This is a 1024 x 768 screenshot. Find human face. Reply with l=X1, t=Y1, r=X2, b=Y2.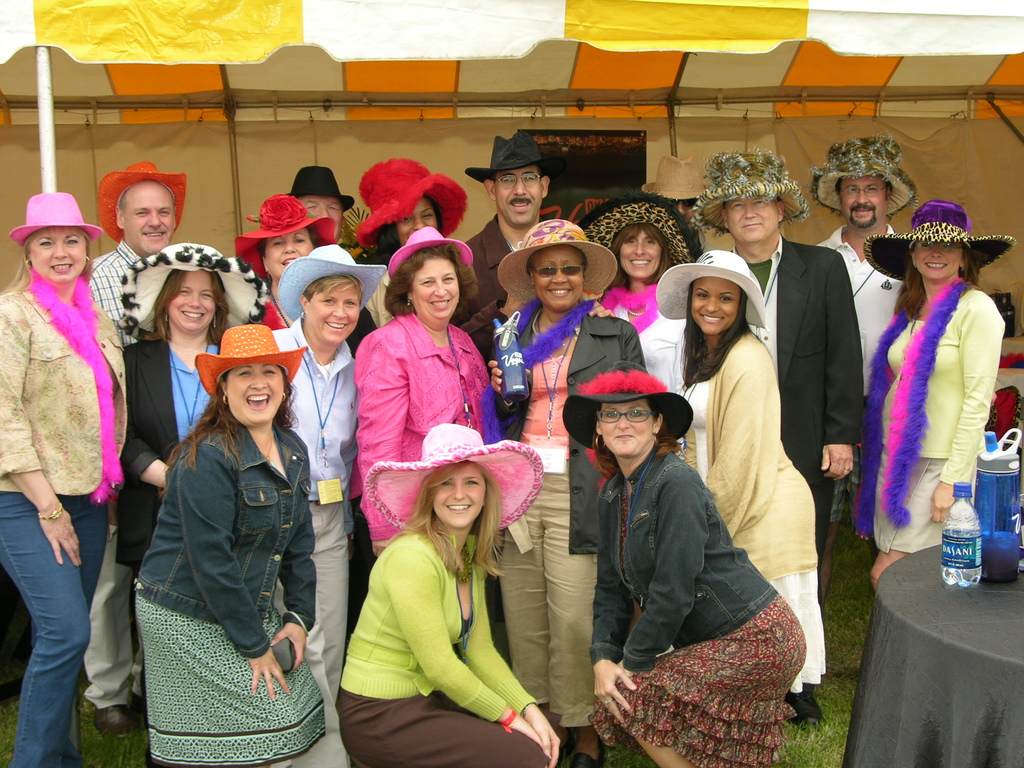
l=837, t=172, r=889, b=230.
